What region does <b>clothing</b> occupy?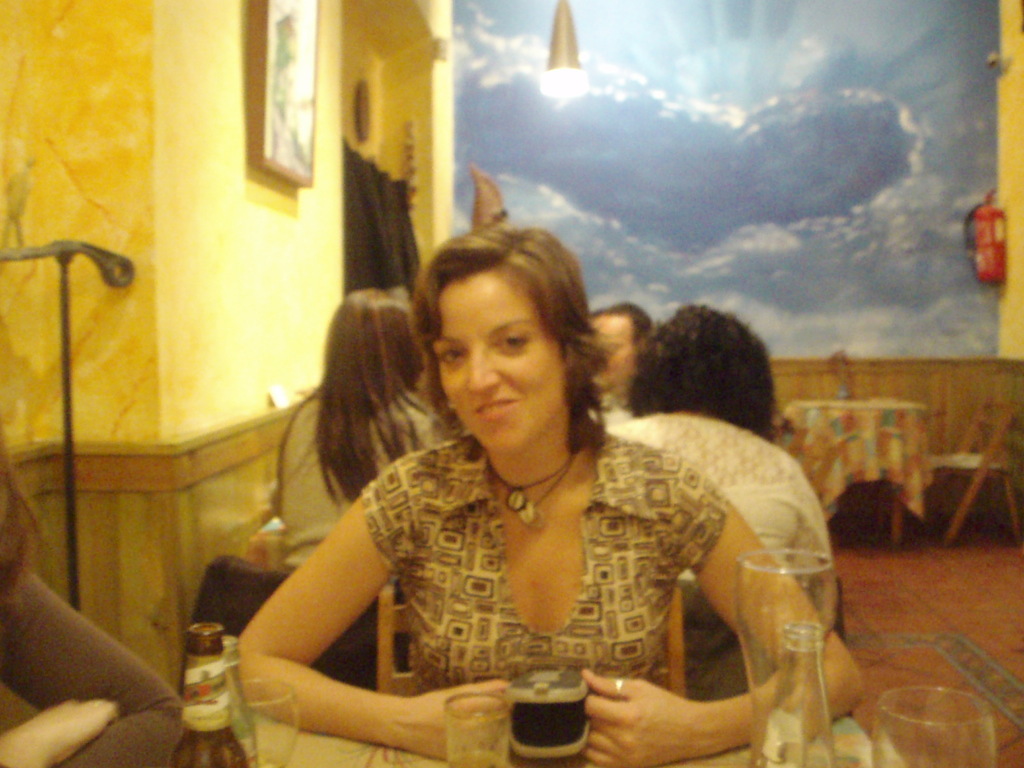
bbox(362, 435, 729, 703).
